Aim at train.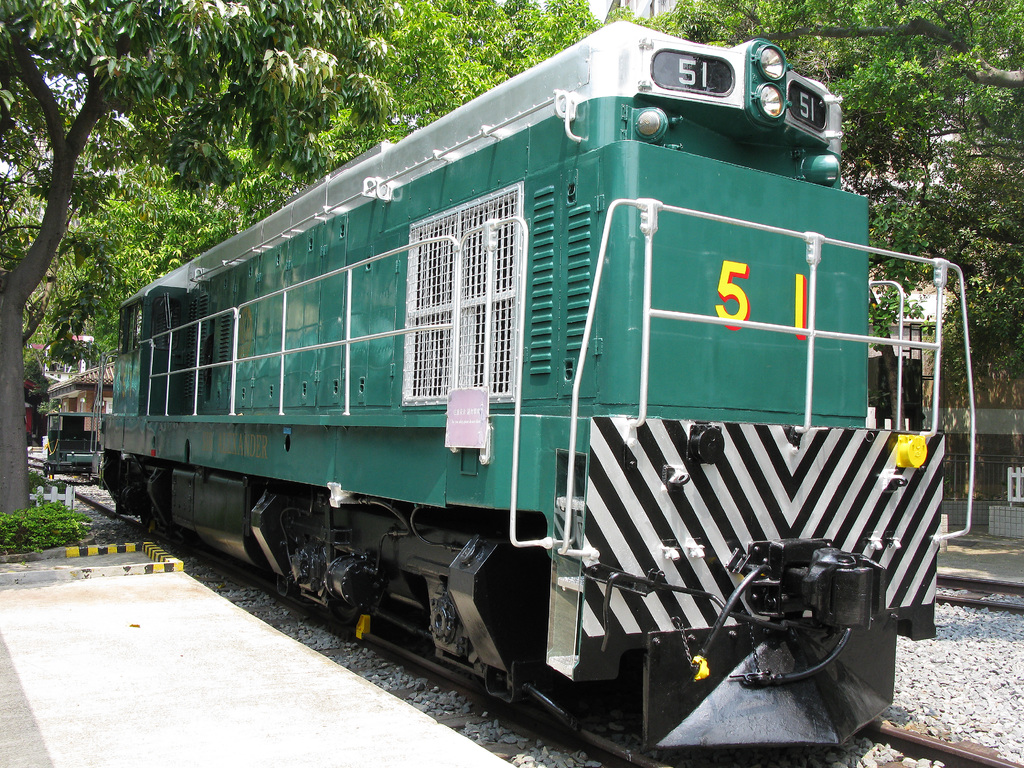
Aimed at box(42, 18, 977, 767).
